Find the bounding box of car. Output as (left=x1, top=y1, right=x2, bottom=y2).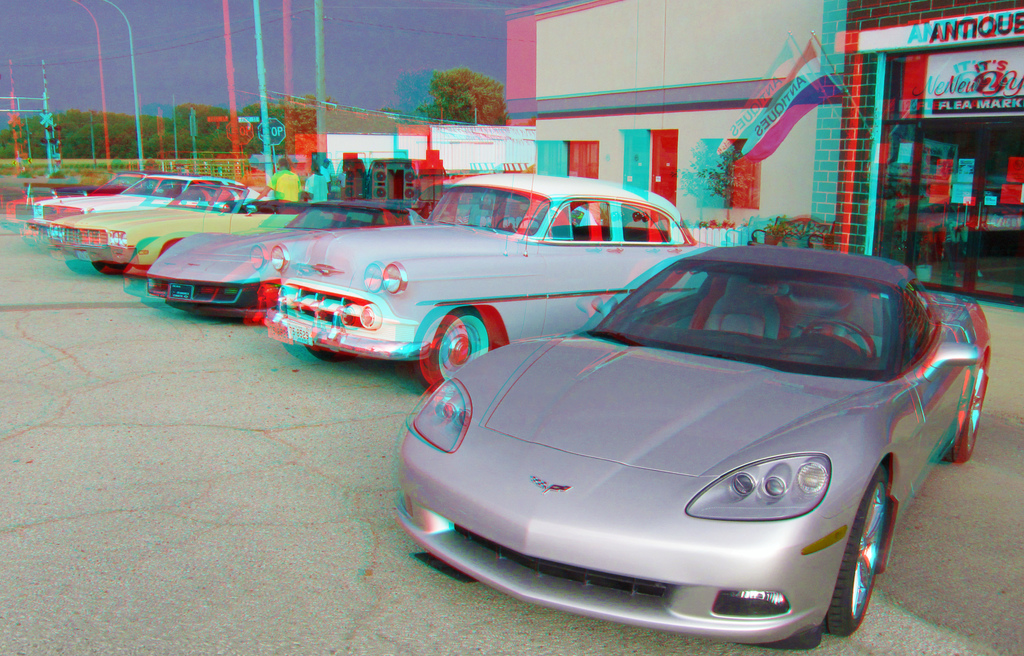
(left=271, top=170, right=739, bottom=391).
